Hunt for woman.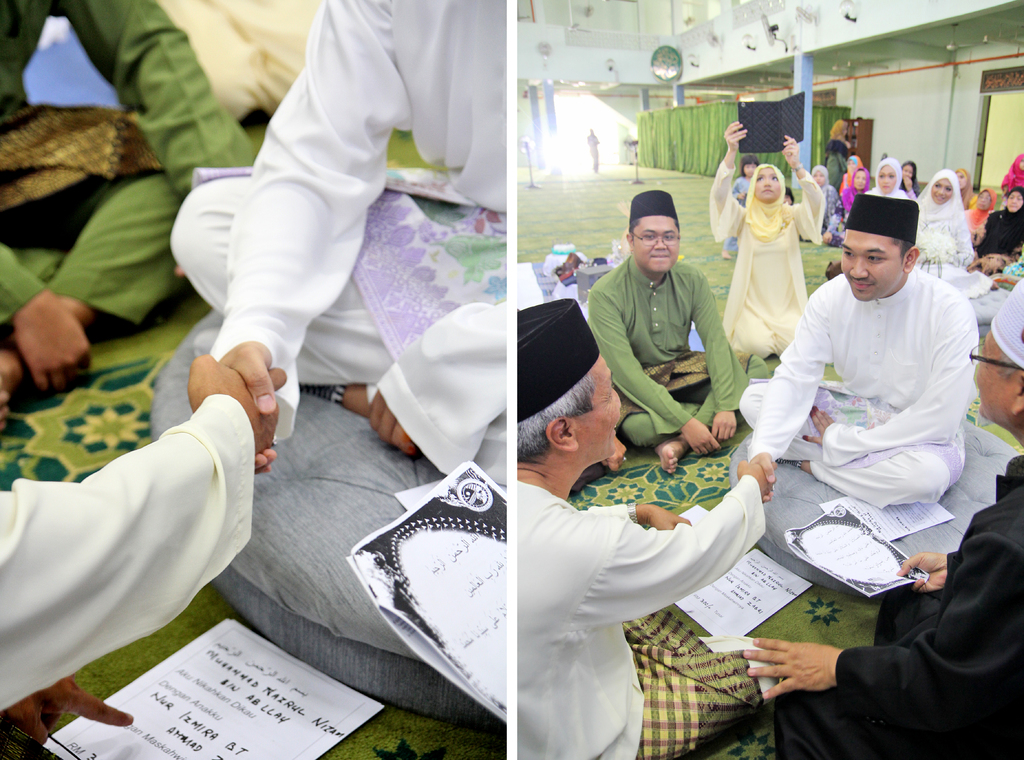
Hunted down at rect(803, 164, 837, 246).
